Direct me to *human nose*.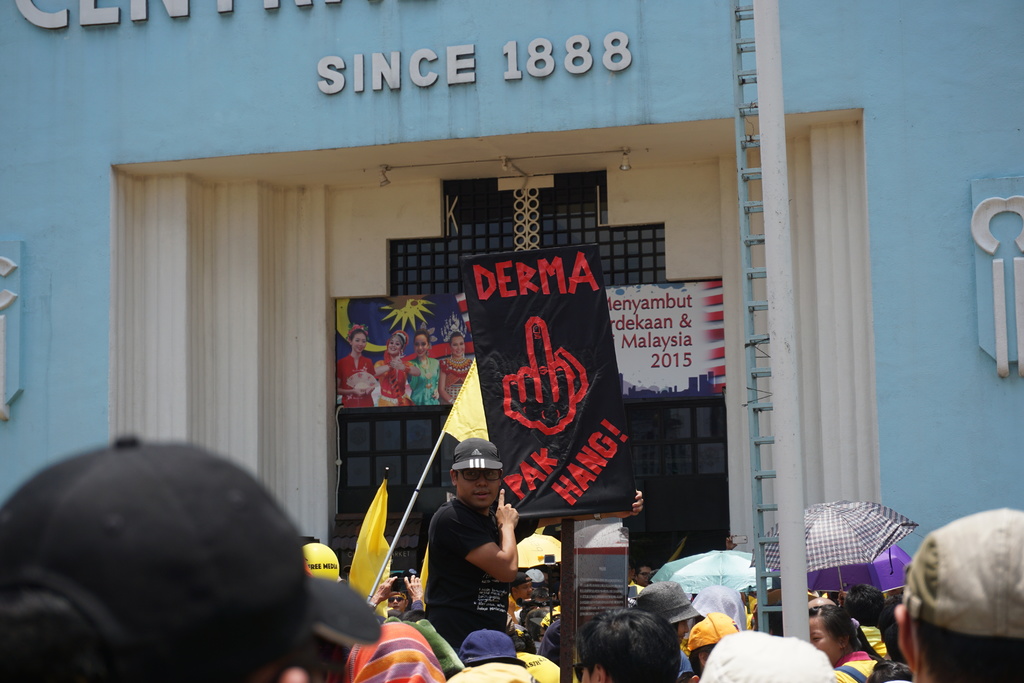
Direction: 529, 588, 531, 592.
